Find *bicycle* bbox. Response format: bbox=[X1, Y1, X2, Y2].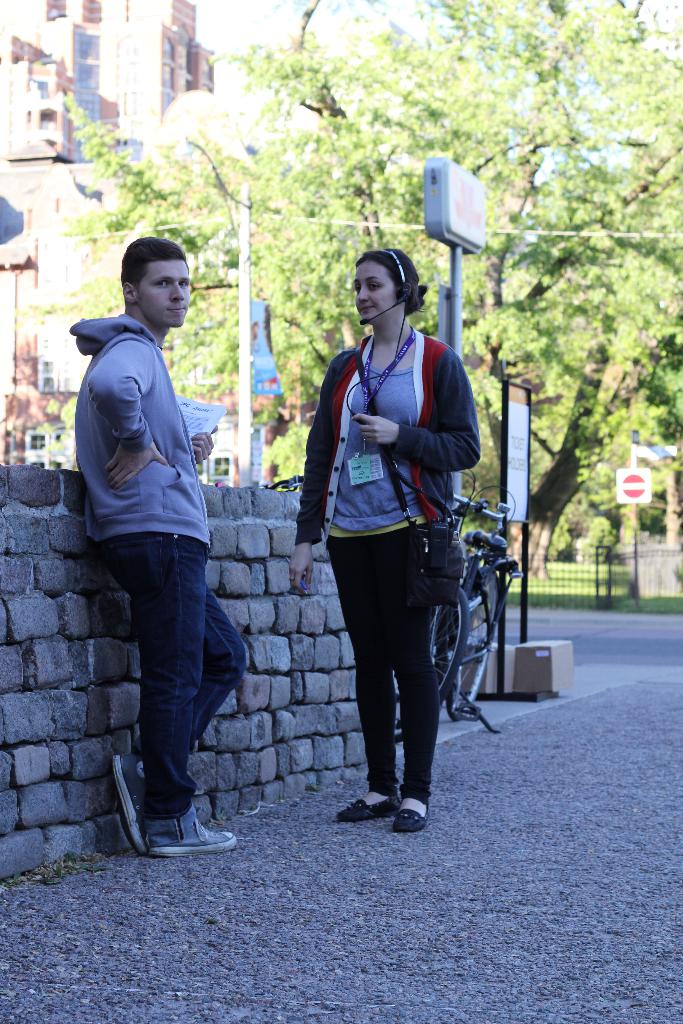
bbox=[417, 502, 539, 748].
